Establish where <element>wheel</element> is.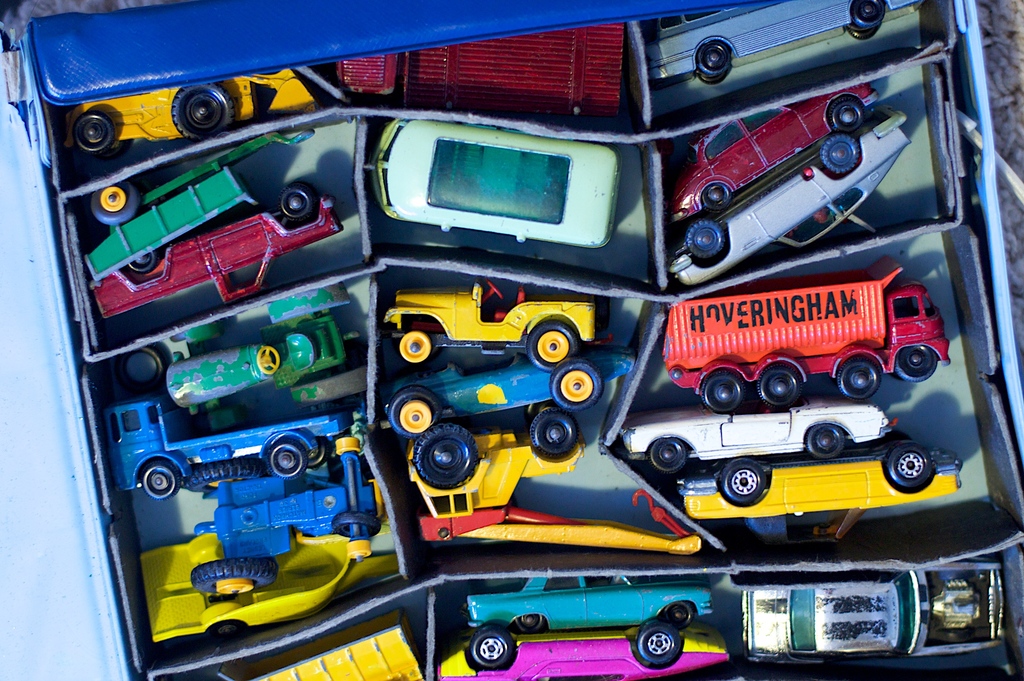
Established at [left=703, top=74, right=725, bottom=81].
